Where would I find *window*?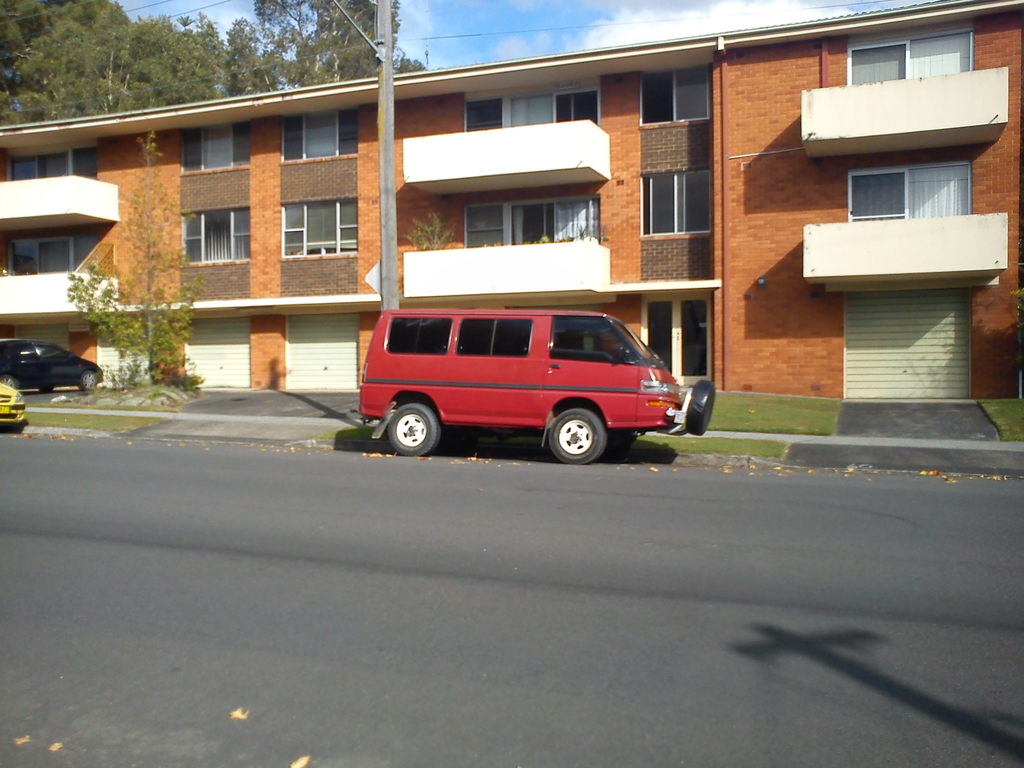
At region(276, 195, 364, 262).
